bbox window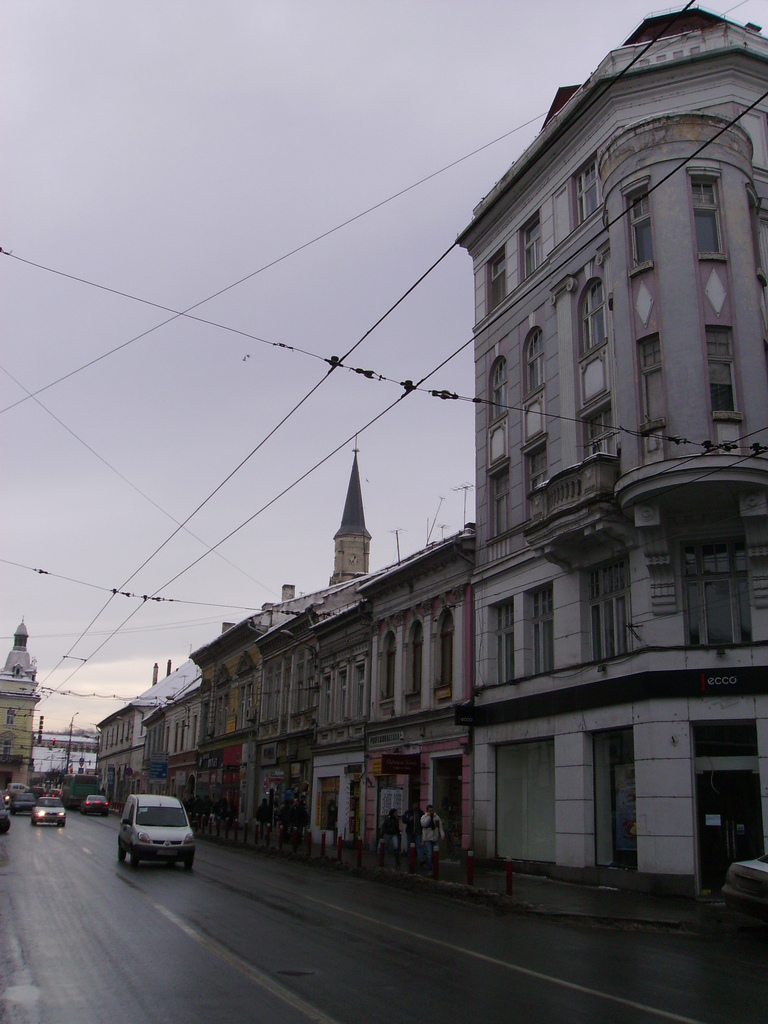
detection(630, 187, 652, 271)
